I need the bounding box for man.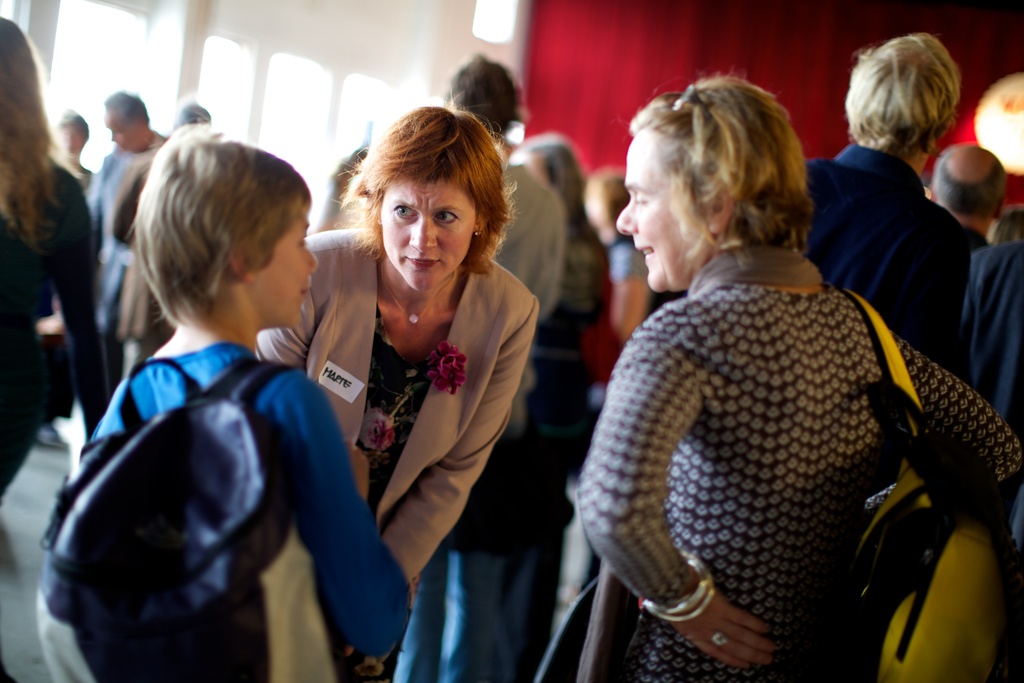
Here it is: [927,139,1011,253].
